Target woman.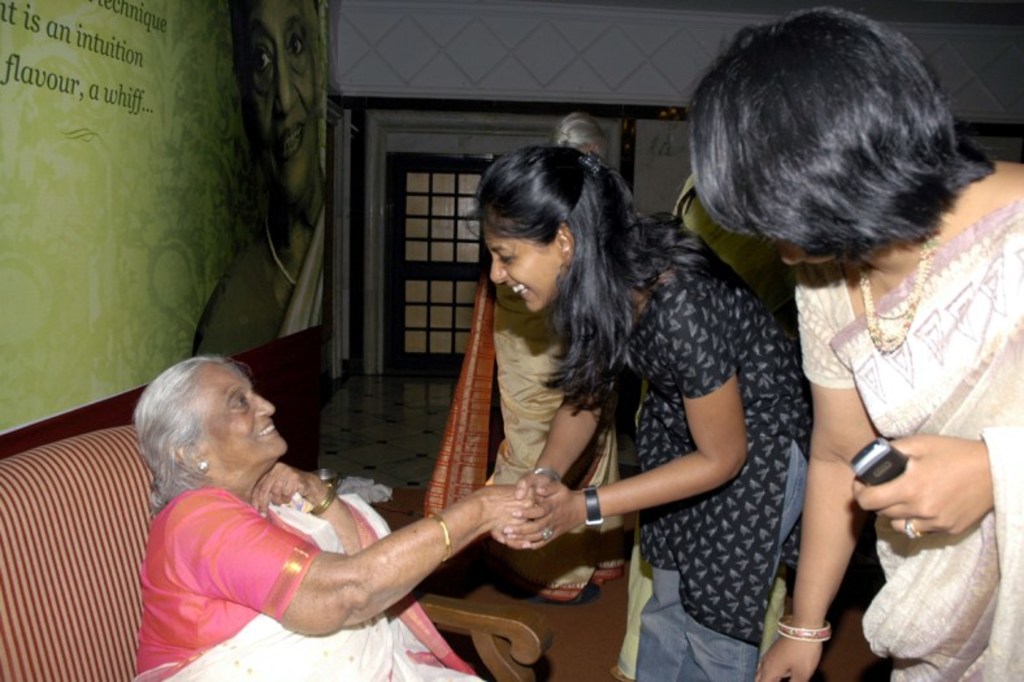
Target region: 422,107,633,612.
